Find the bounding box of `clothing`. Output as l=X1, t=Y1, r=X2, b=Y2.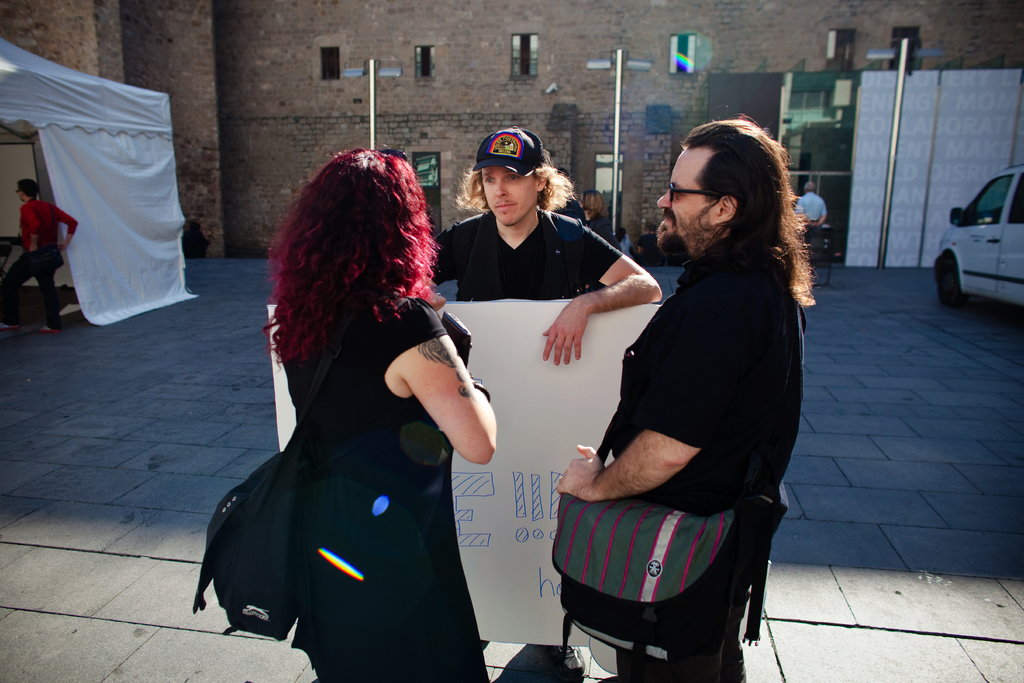
l=637, t=233, r=666, b=265.
